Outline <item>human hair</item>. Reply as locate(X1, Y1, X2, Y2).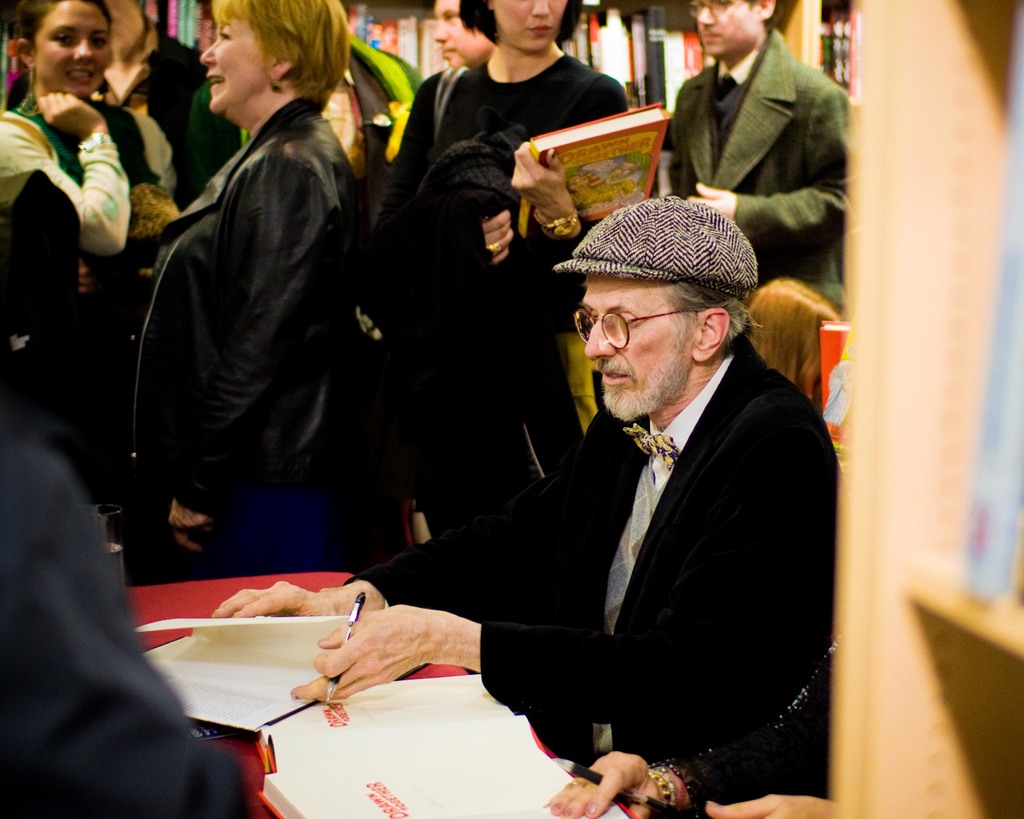
locate(458, 0, 576, 42).
